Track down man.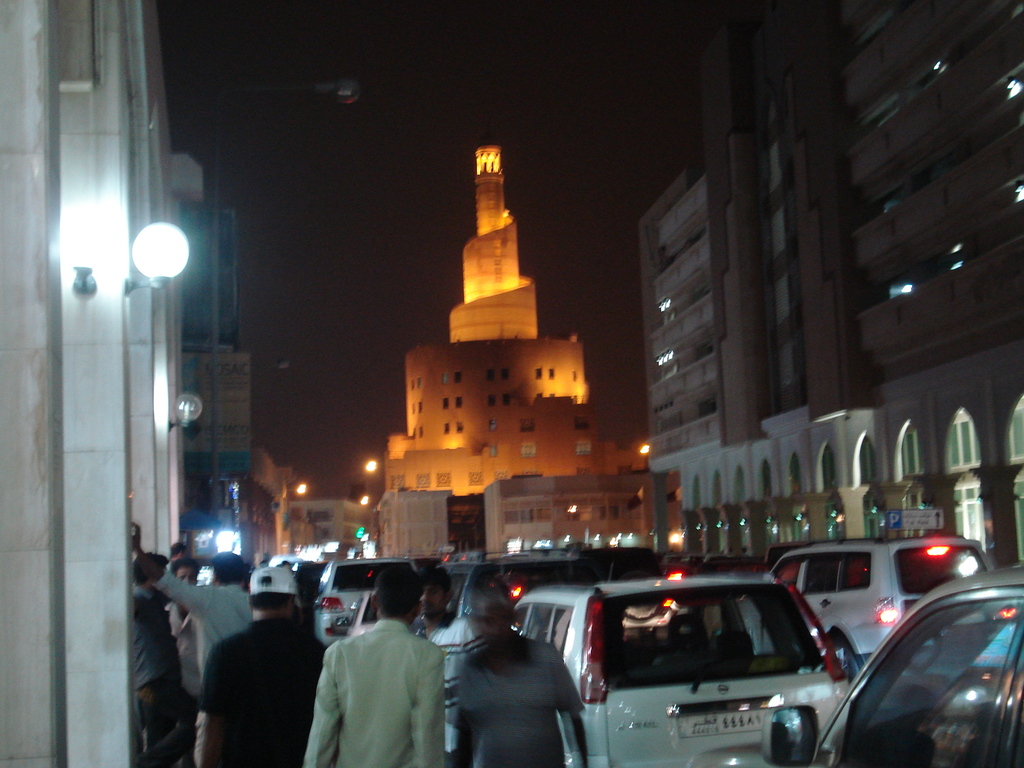
Tracked to 199, 566, 328, 767.
